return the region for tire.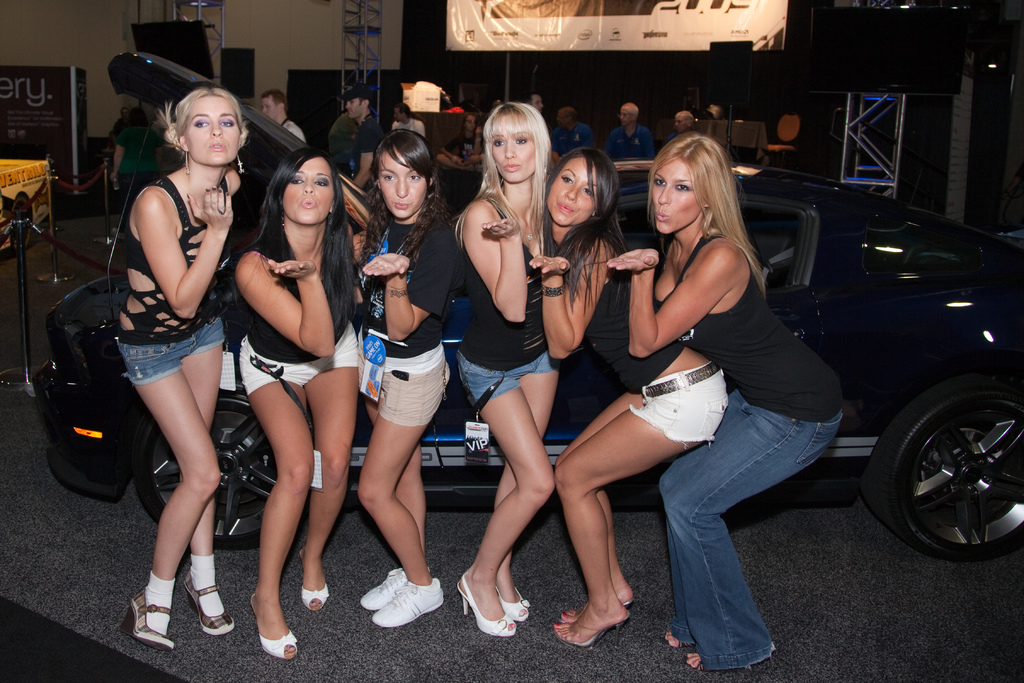
{"left": 12, "top": 196, "right": 31, "bottom": 250}.
